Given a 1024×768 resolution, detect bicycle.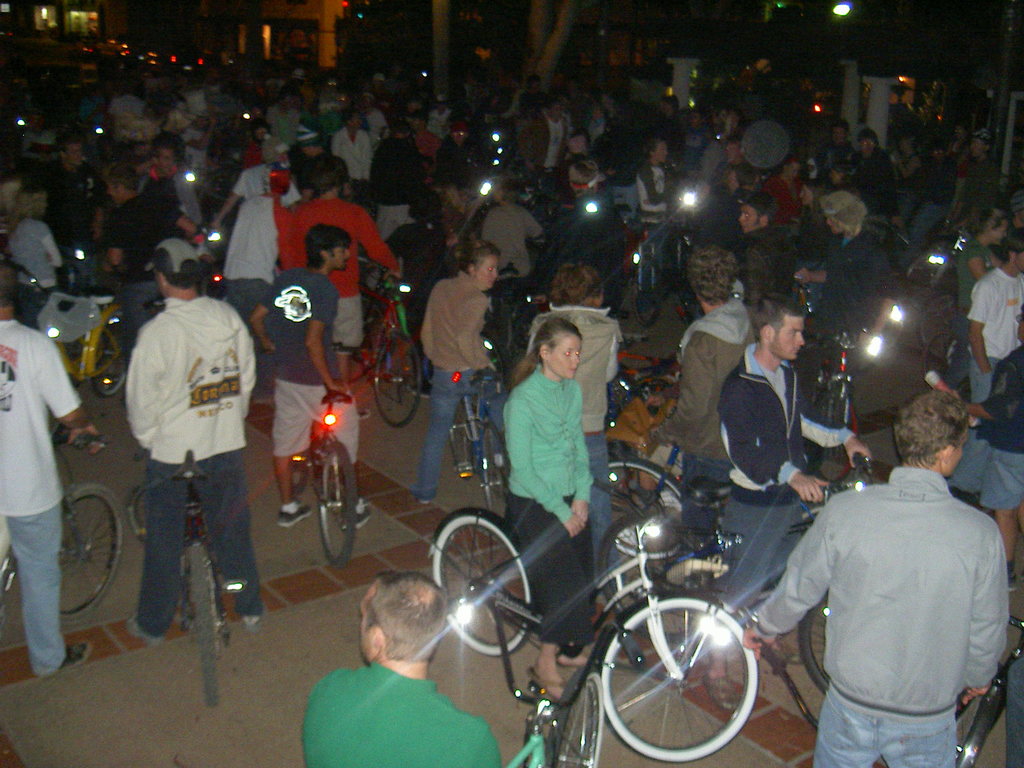
[797, 312, 874, 482].
